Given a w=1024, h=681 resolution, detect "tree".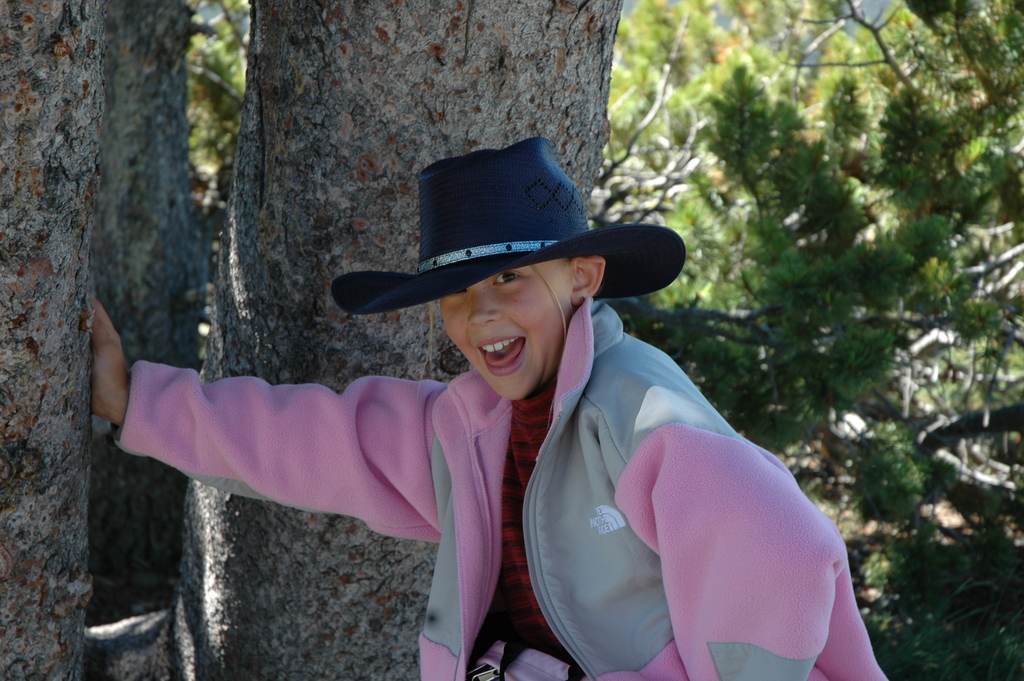
region(153, 0, 636, 680).
